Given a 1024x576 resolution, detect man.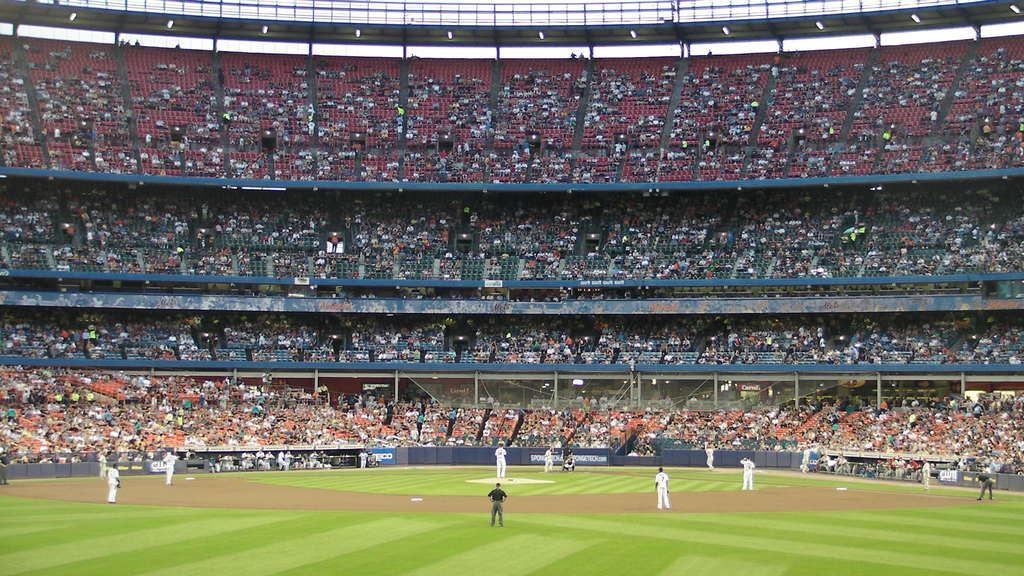
select_region(266, 451, 273, 464).
